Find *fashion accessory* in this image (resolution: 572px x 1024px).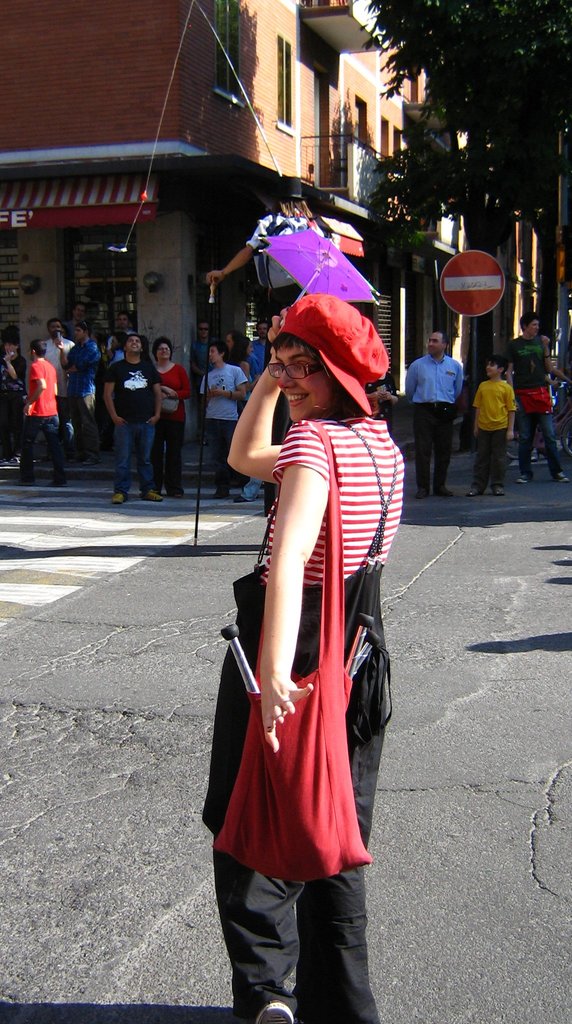
(x1=261, y1=228, x2=379, y2=321).
